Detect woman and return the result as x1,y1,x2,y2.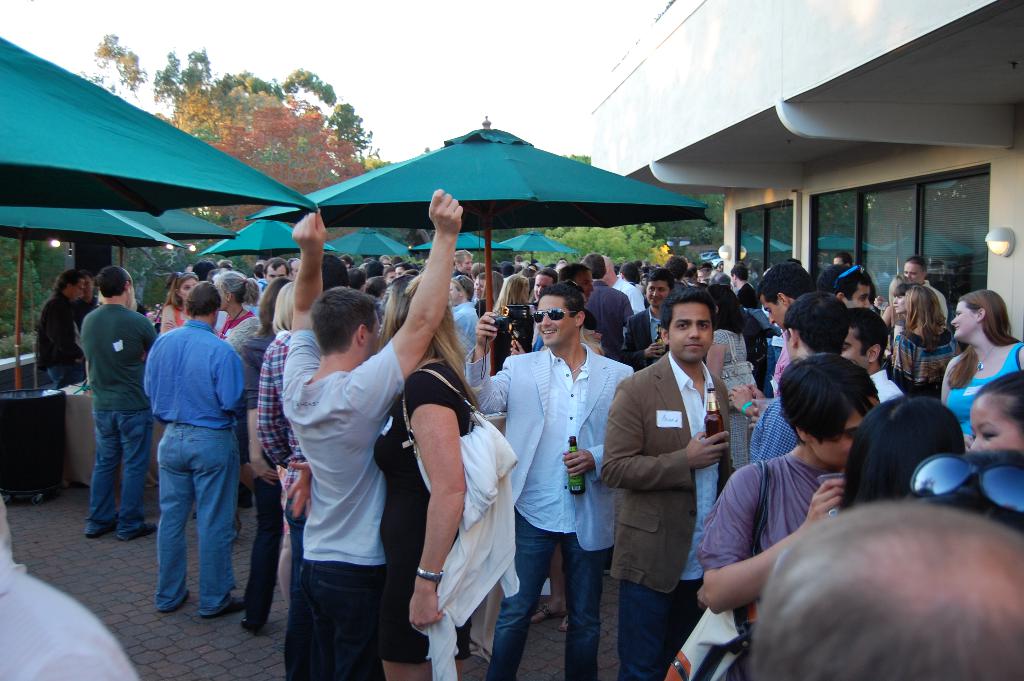
943,291,1023,443.
